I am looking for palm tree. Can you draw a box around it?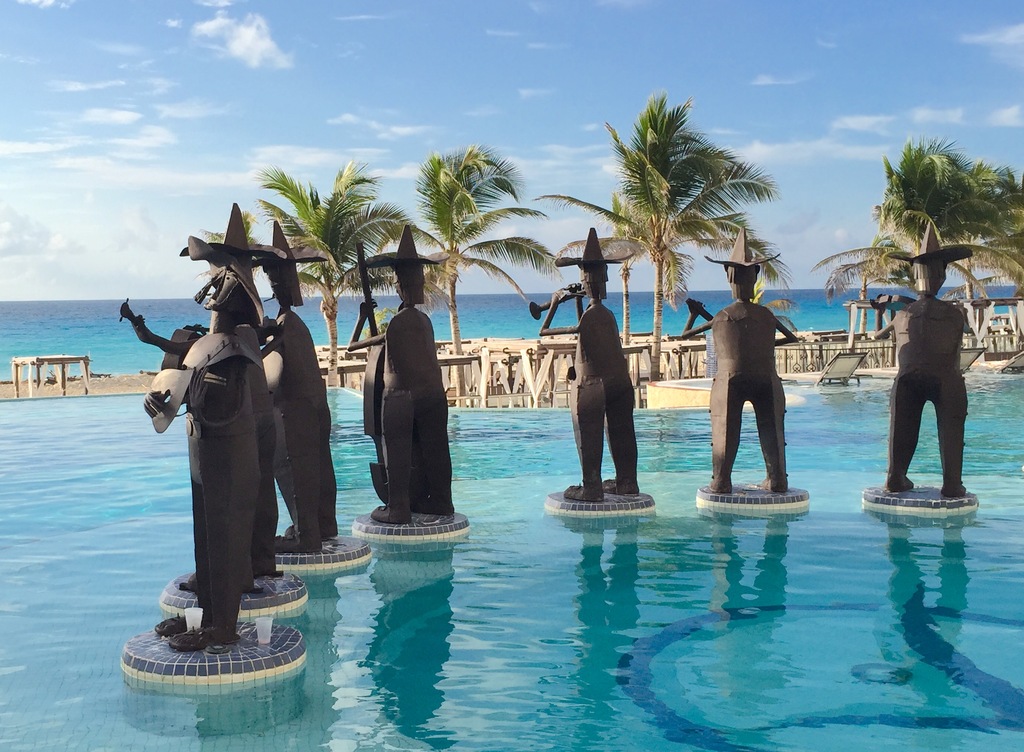
Sure, the bounding box is Rect(804, 133, 1023, 344).
